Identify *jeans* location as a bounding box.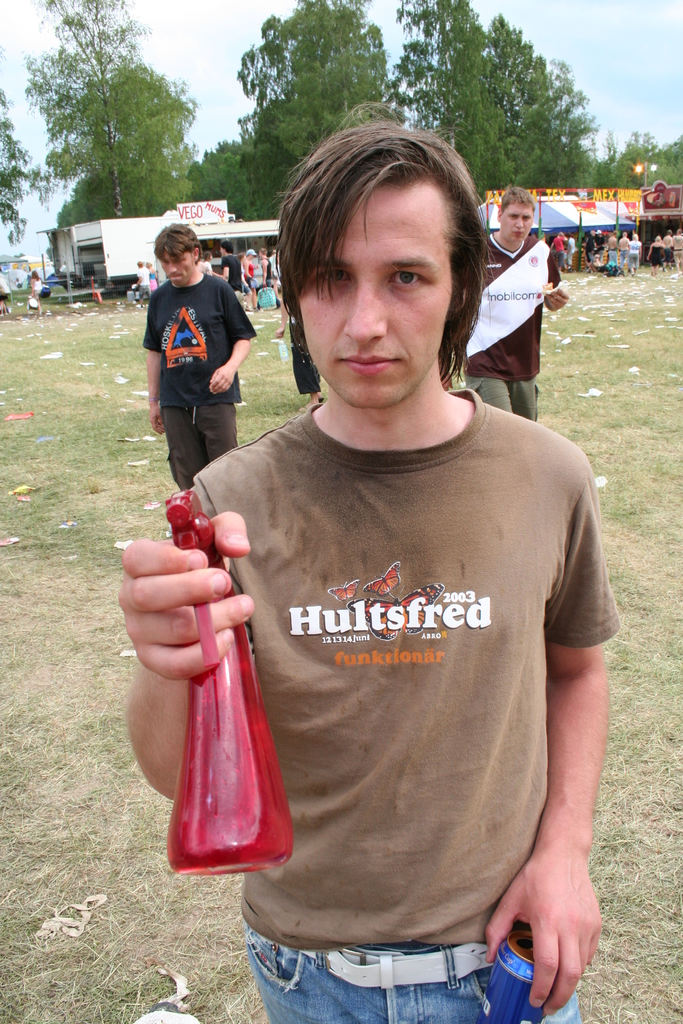
bbox=[245, 925, 586, 1023].
